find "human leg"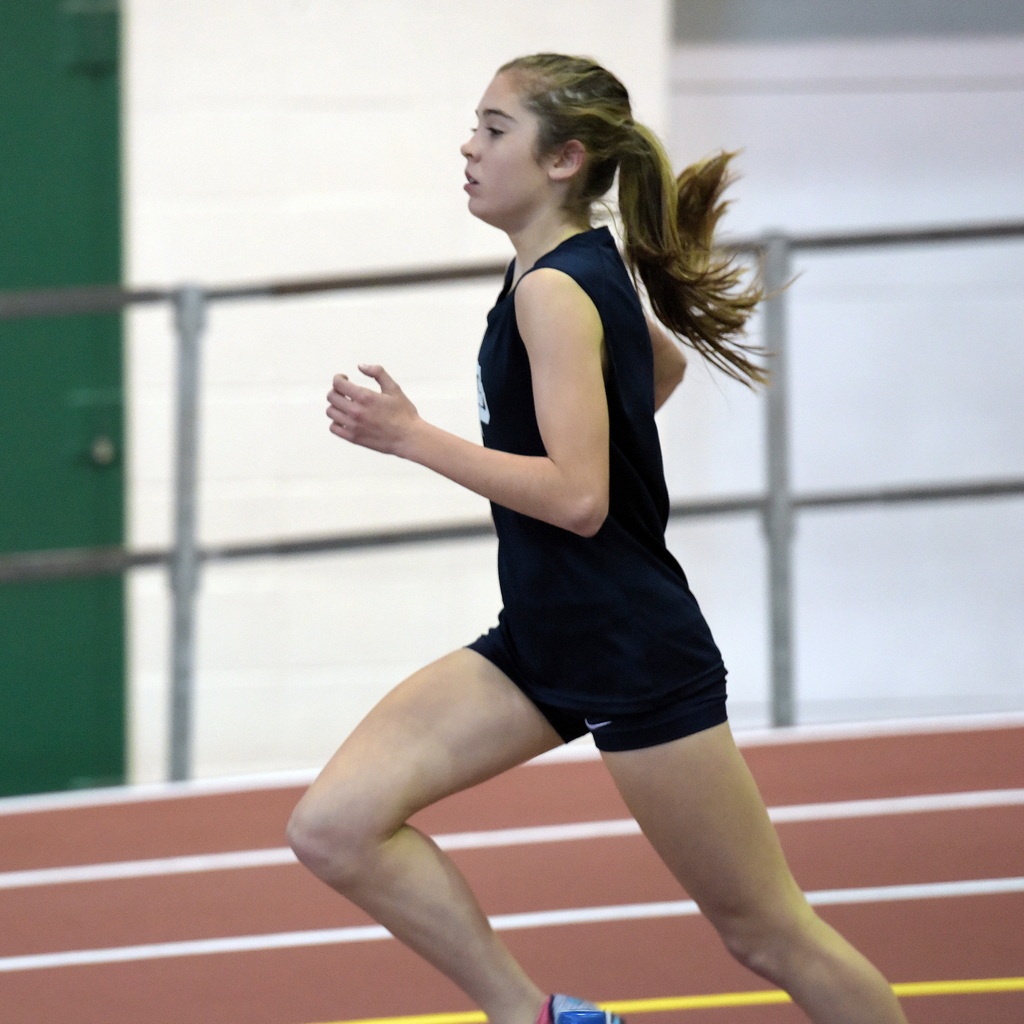
[x1=611, y1=641, x2=891, y2=1023]
